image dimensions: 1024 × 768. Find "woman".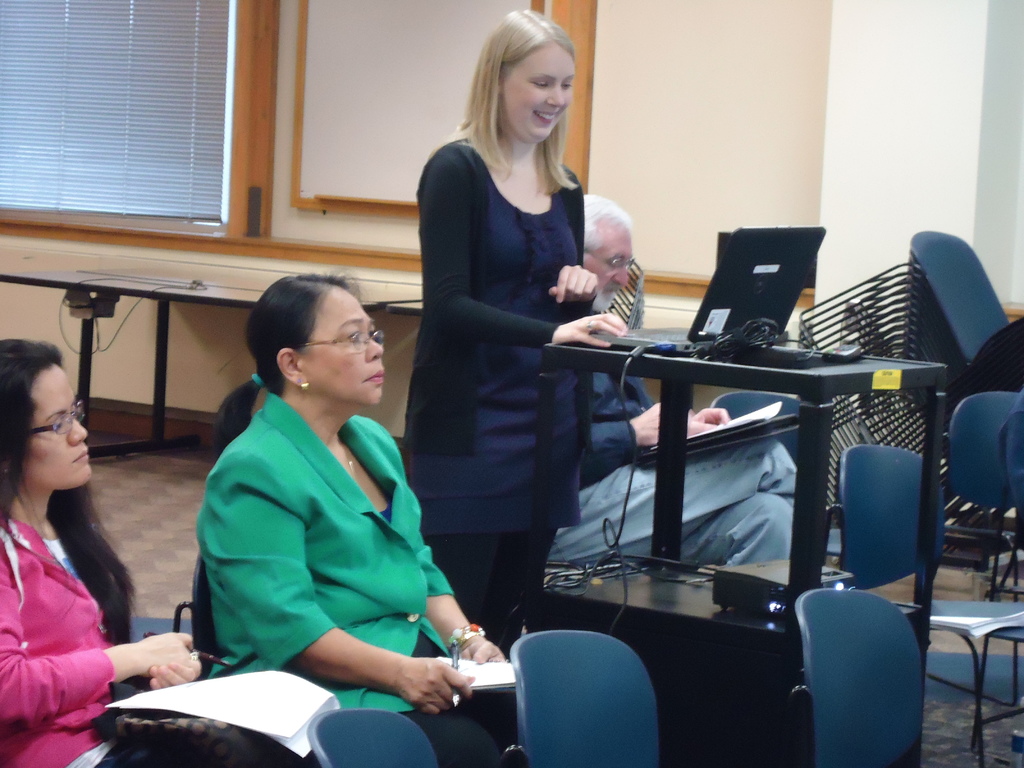
168, 262, 483, 743.
